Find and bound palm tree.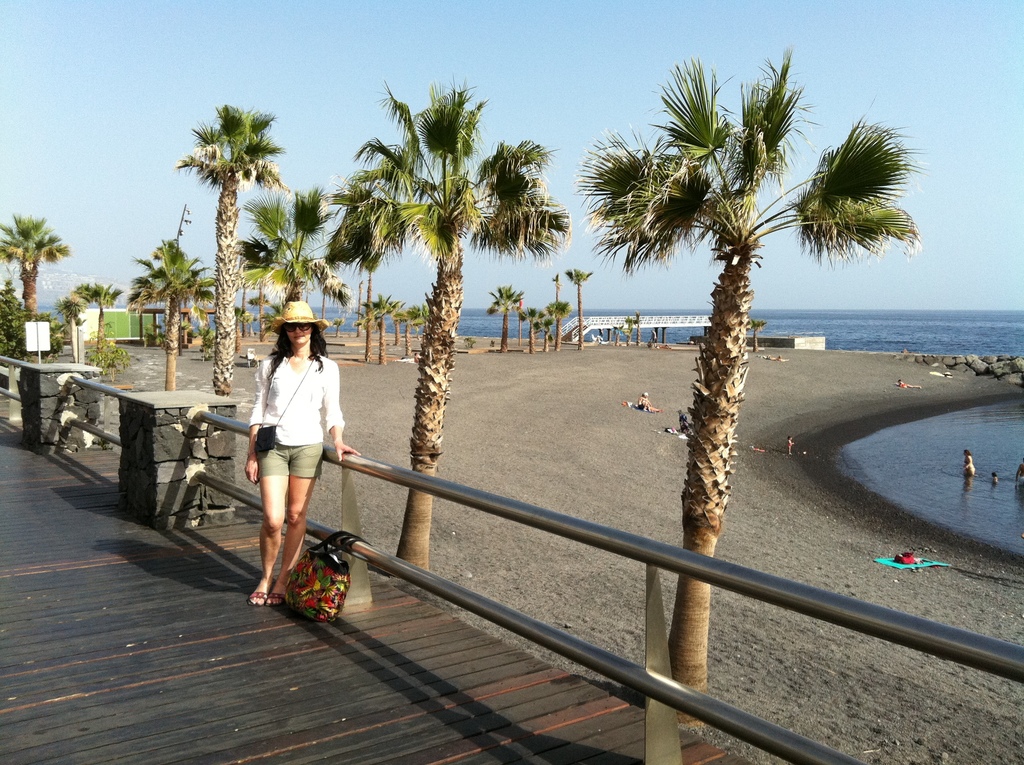
Bound: {"left": 349, "top": 93, "right": 542, "bottom": 574}.
